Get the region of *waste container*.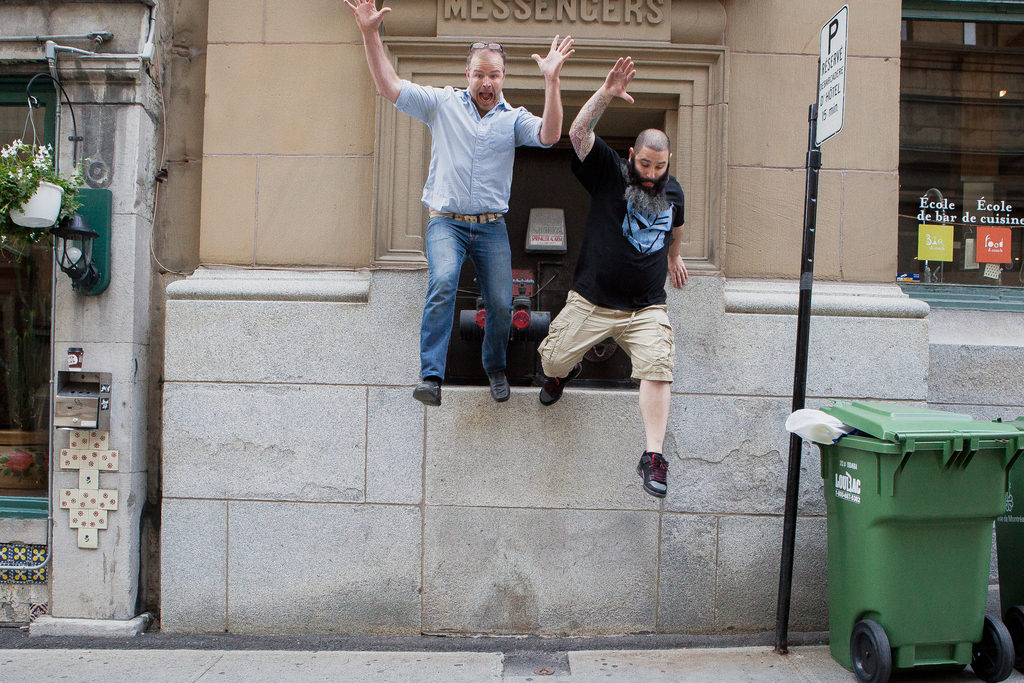
select_region(988, 411, 1023, 675).
